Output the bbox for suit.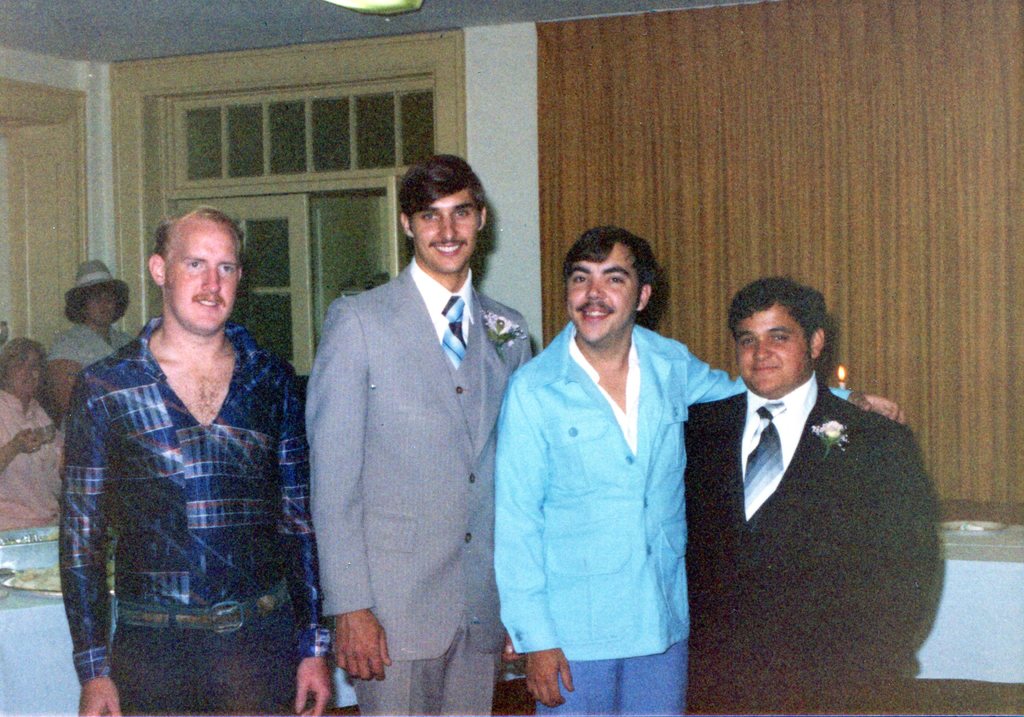
x1=682, y1=367, x2=939, y2=716.
